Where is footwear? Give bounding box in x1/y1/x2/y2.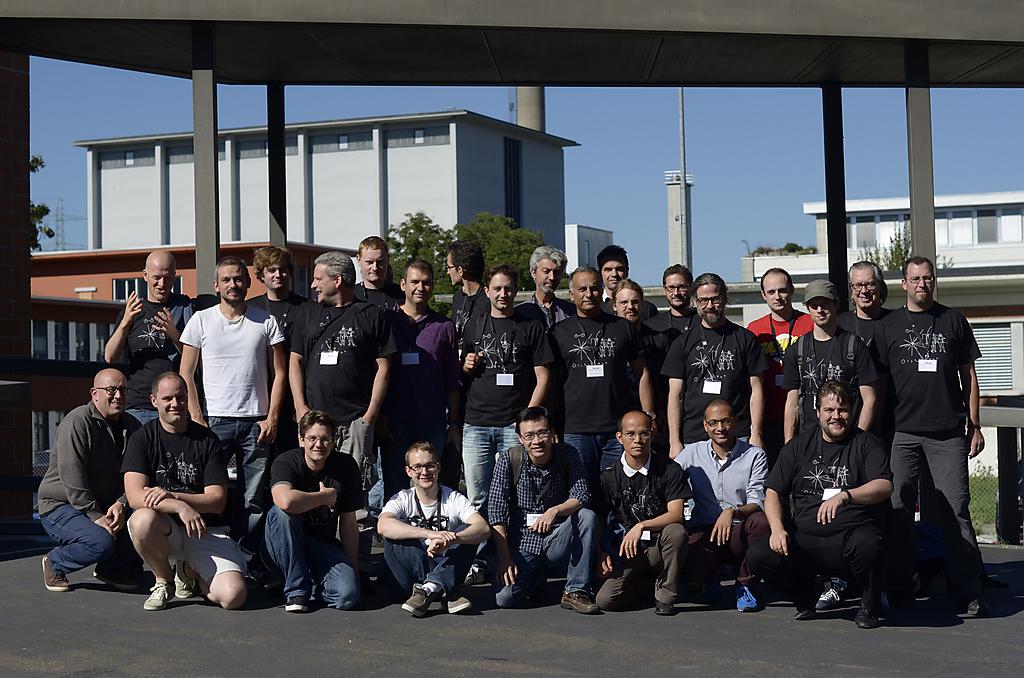
401/580/433/616.
